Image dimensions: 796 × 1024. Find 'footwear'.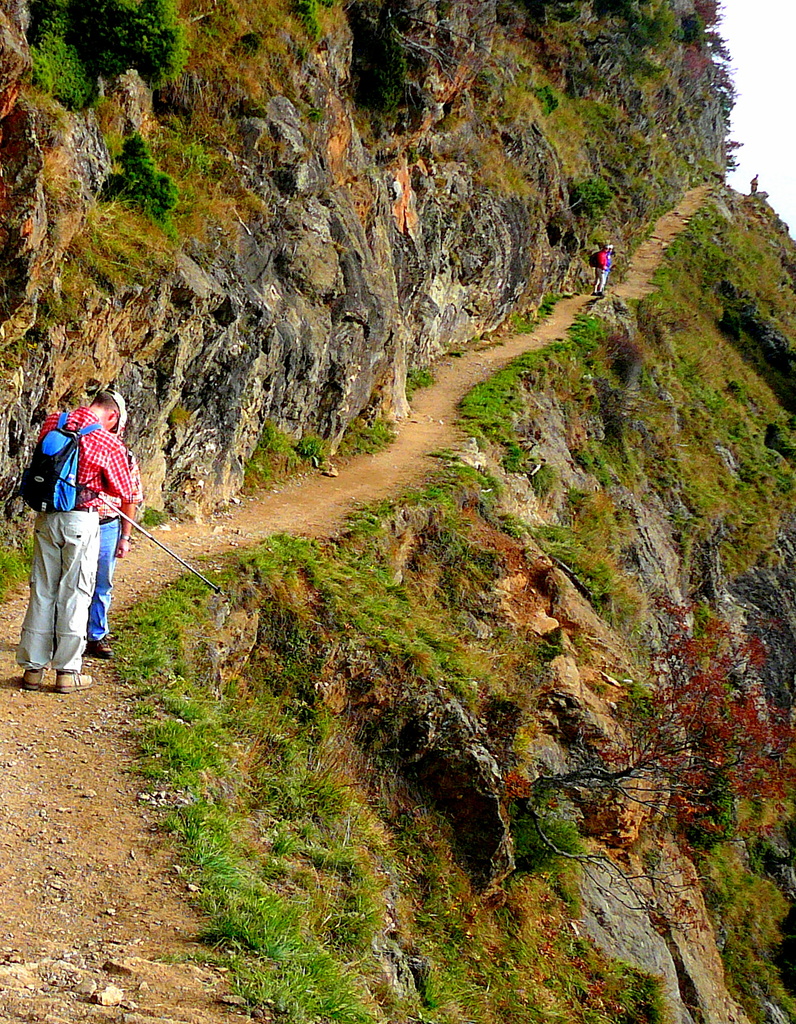
<box>20,664,38,693</box>.
